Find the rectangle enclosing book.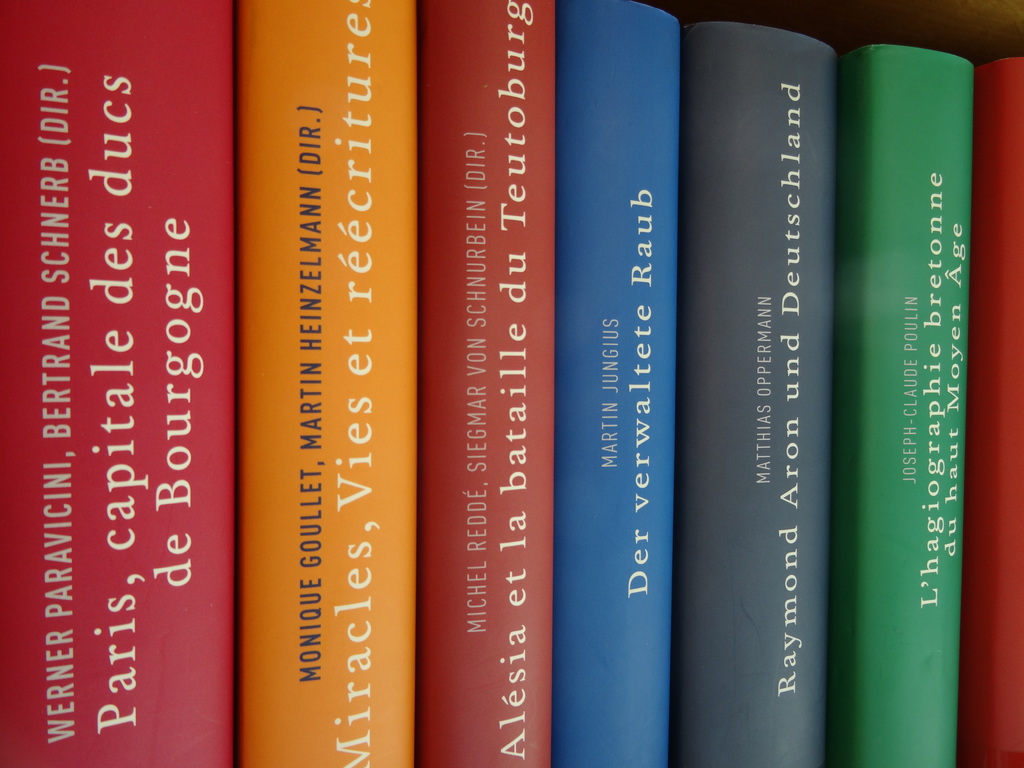
[x1=837, y1=41, x2=979, y2=765].
